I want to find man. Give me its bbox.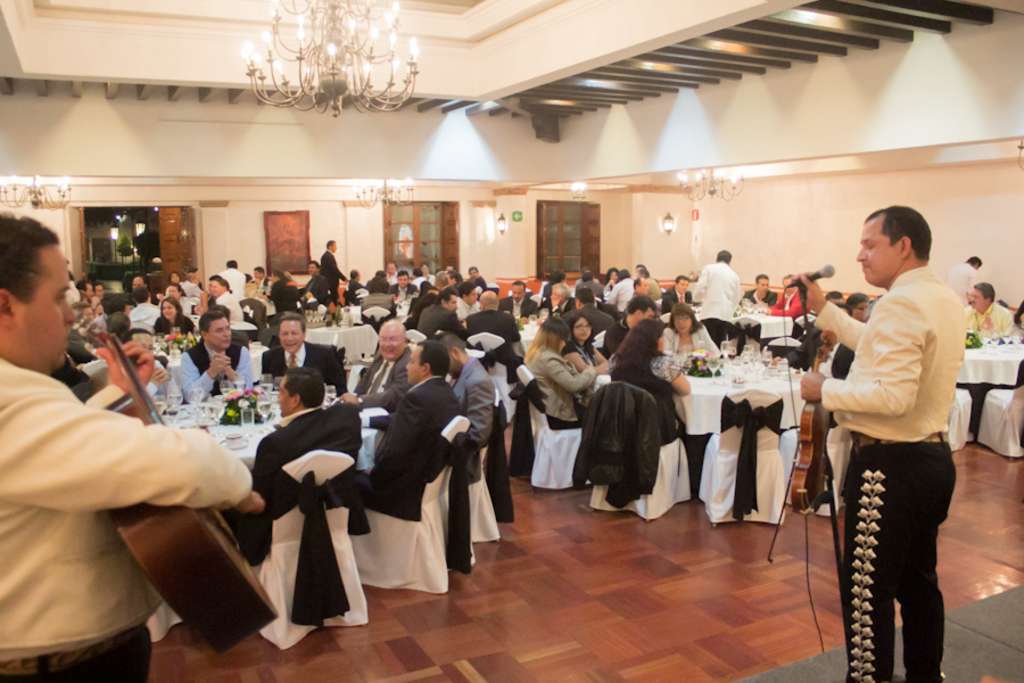
box(806, 197, 983, 677).
